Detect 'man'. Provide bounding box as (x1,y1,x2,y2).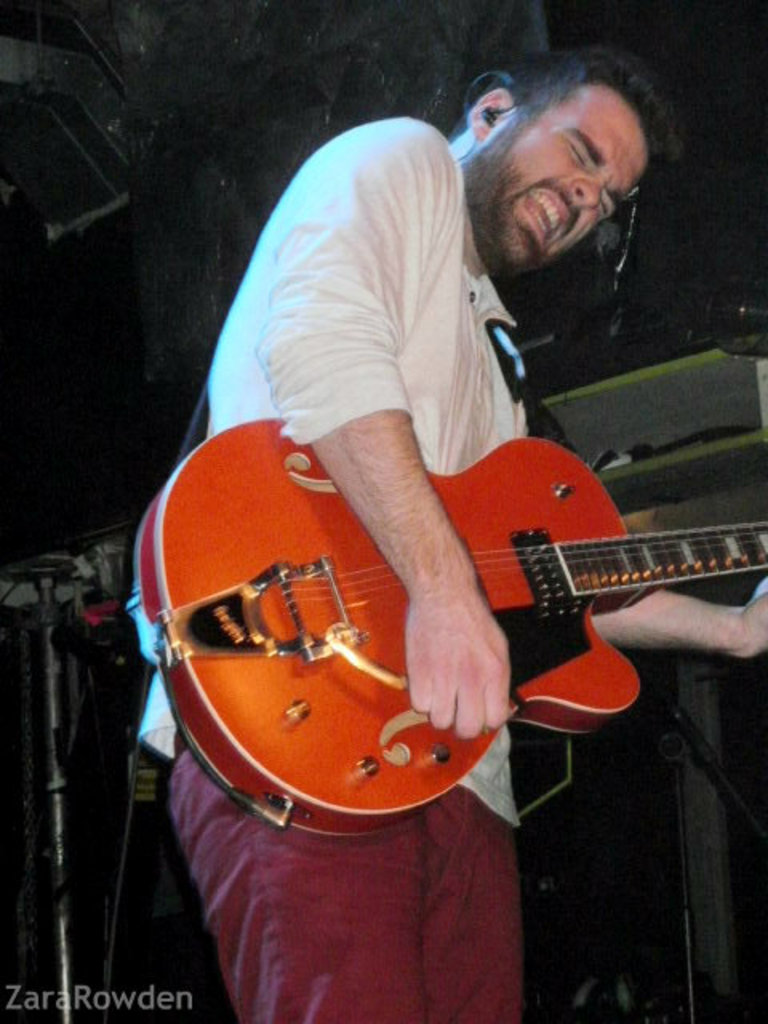
(142,45,766,1019).
